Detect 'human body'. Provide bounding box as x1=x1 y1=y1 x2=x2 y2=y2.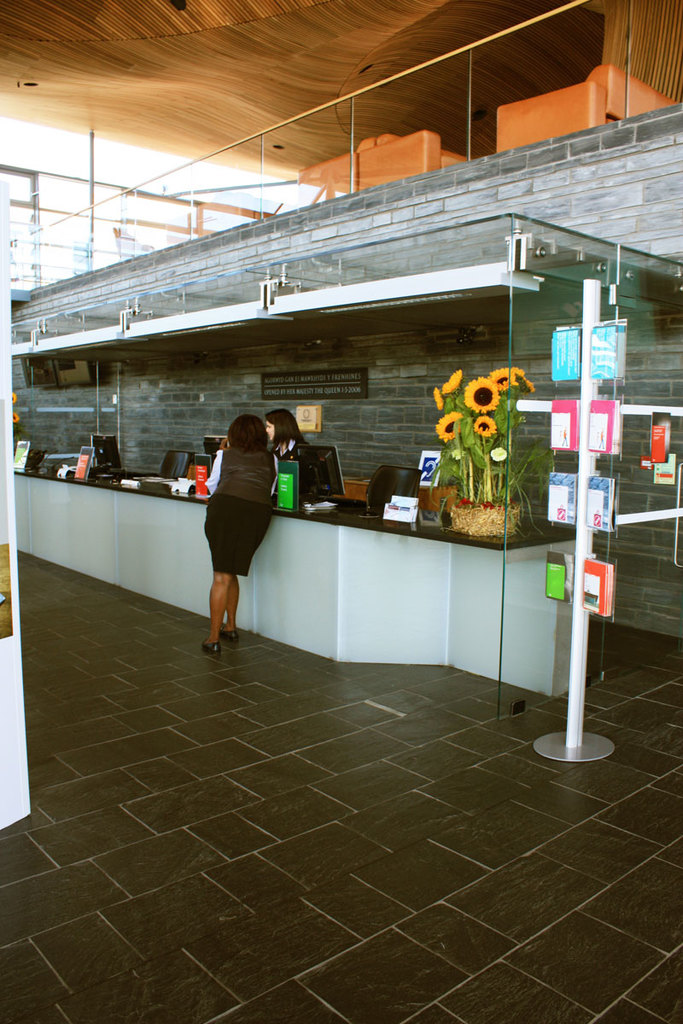
x1=264 y1=399 x2=313 y2=458.
